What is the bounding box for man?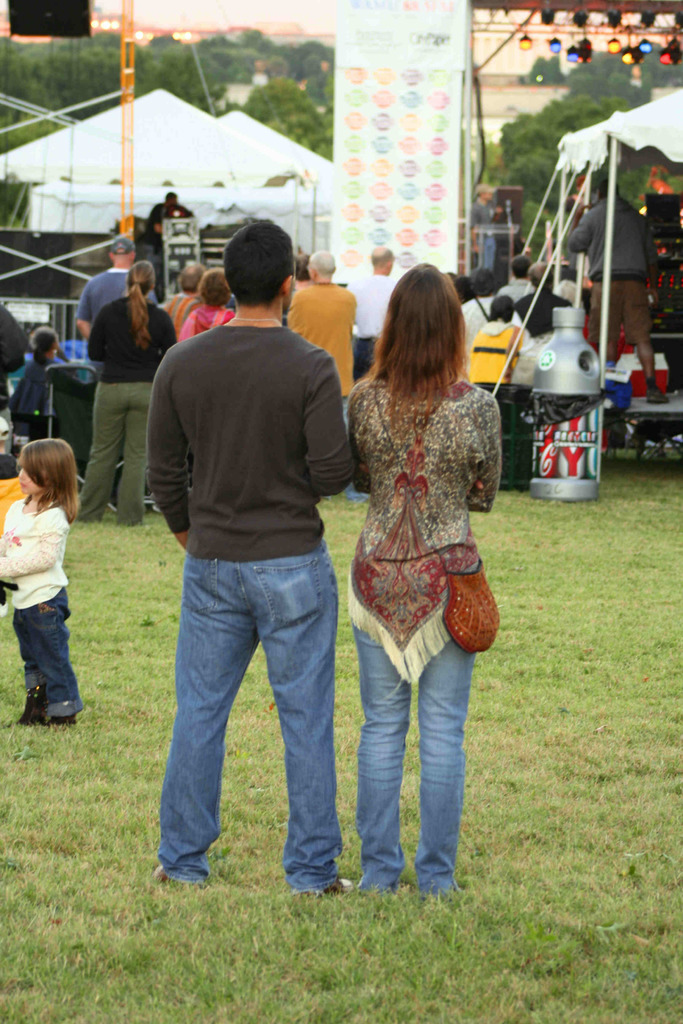
box=[505, 258, 531, 305].
